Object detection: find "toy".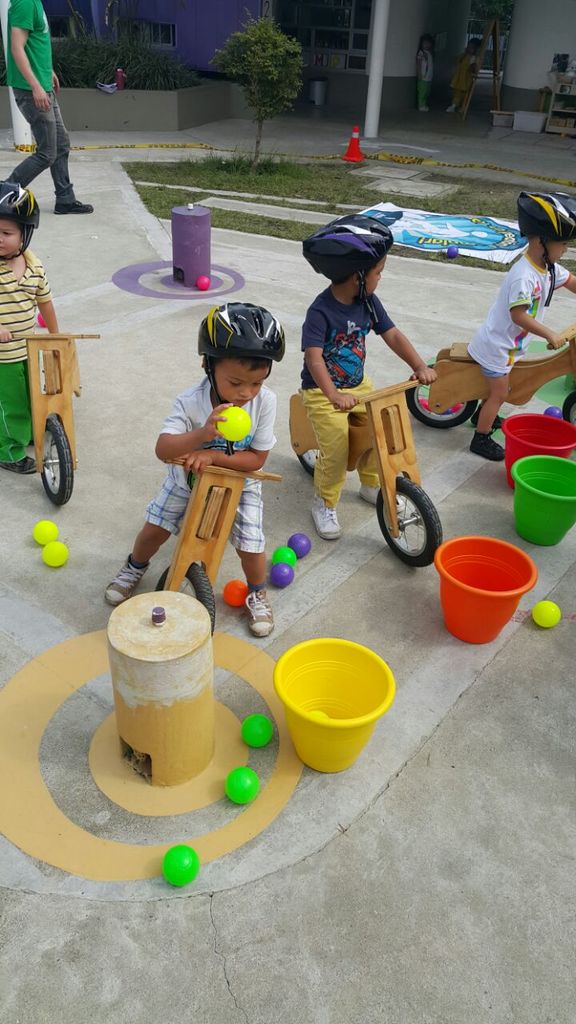
bbox=[226, 769, 259, 802].
